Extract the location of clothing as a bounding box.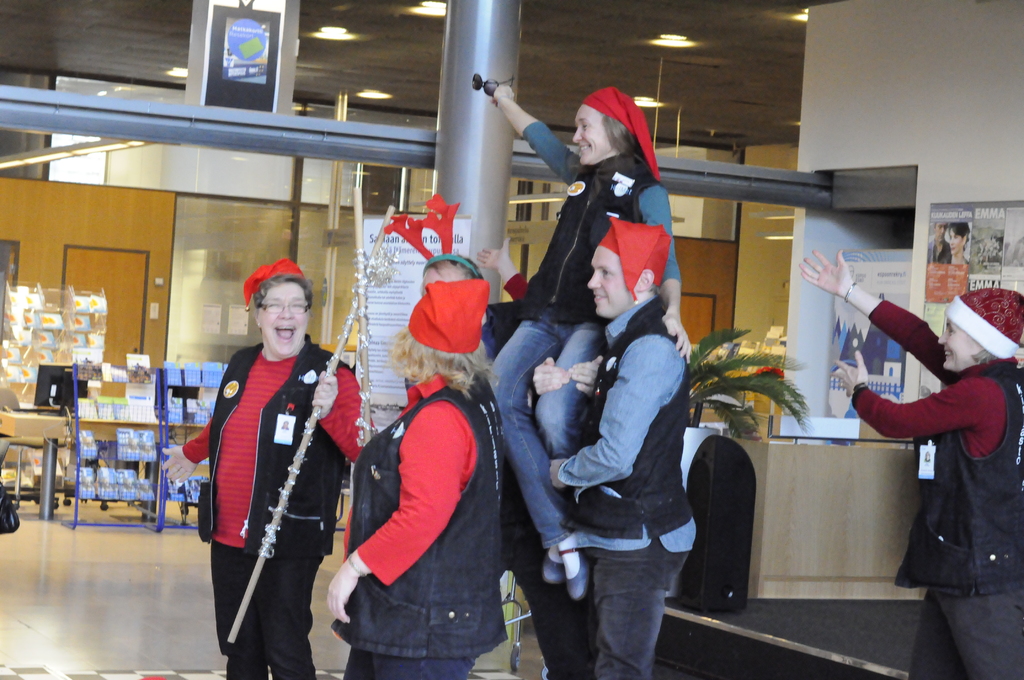
[180, 339, 375, 679].
